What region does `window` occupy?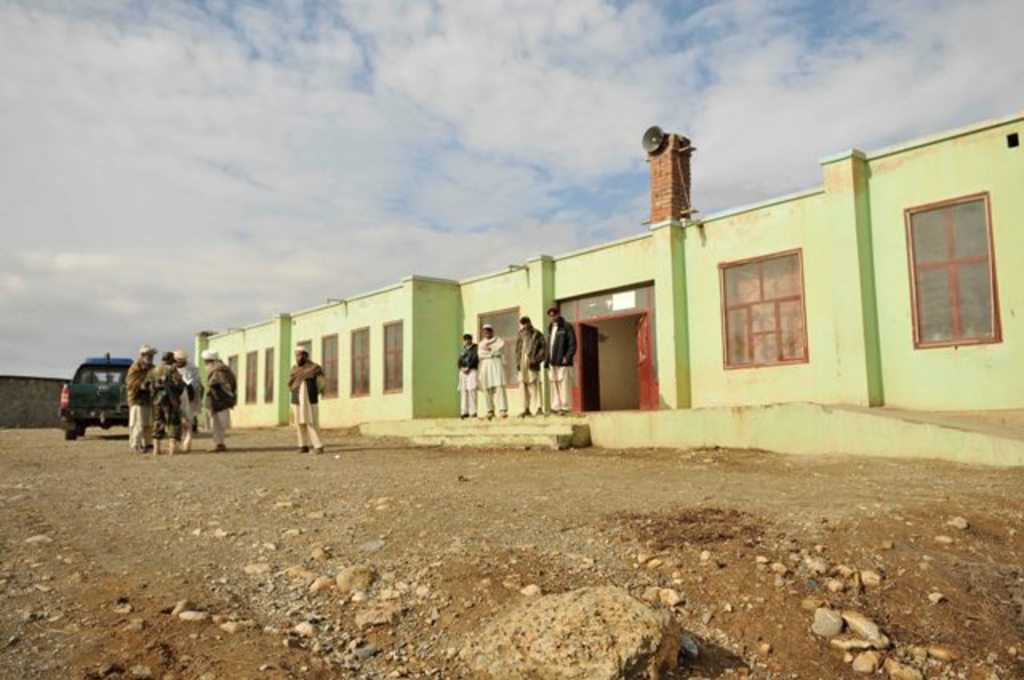
select_region(322, 334, 336, 395).
